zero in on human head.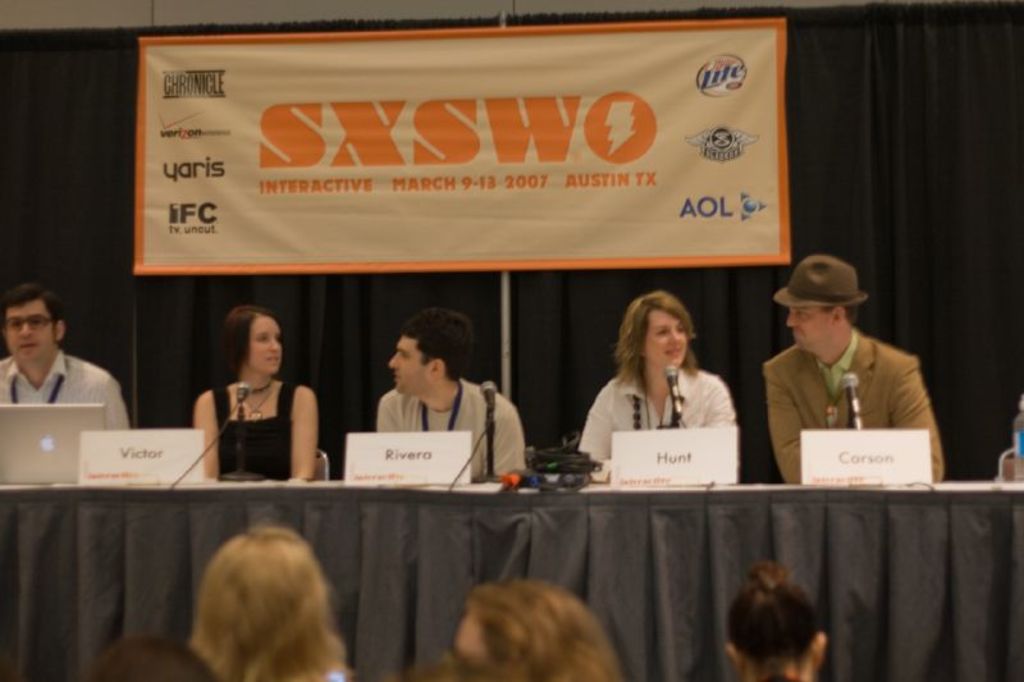
Zeroed in: 786, 257, 855, 347.
